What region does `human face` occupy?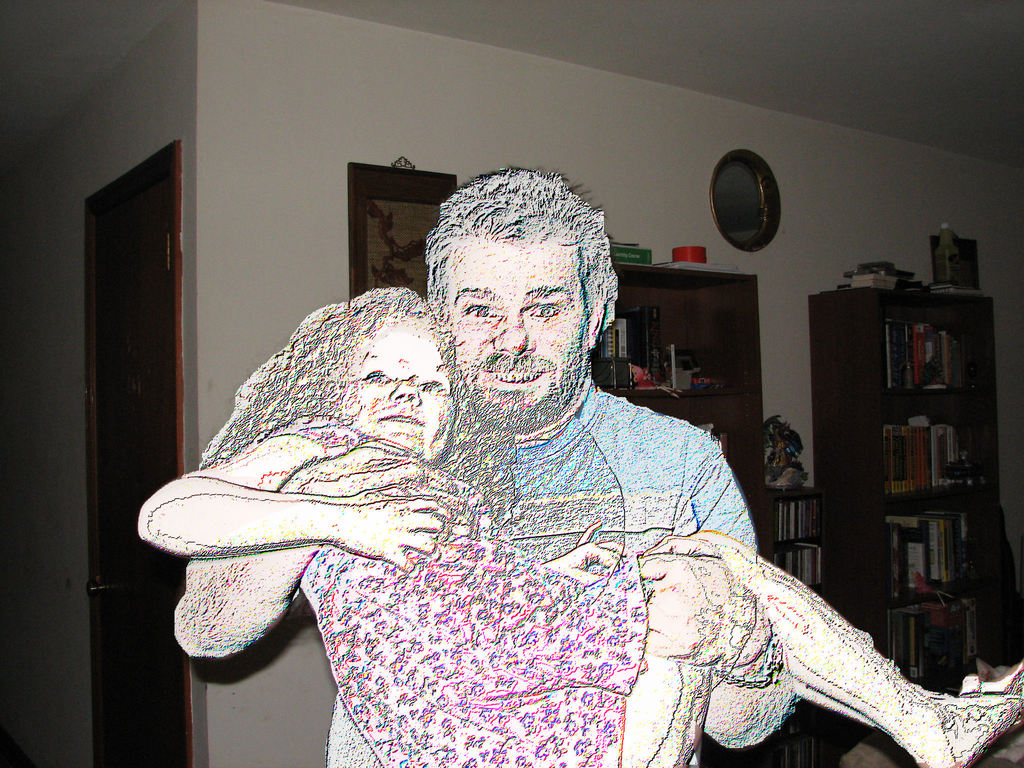
{"left": 437, "top": 236, "right": 579, "bottom": 429}.
